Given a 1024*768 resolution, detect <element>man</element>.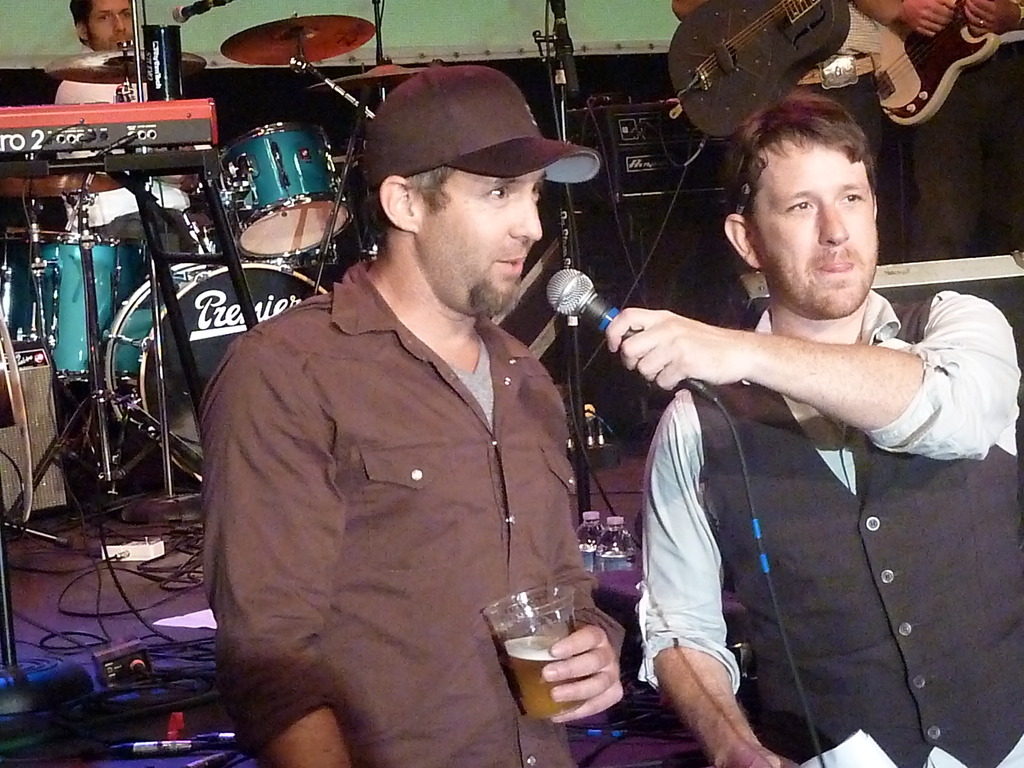
{"x1": 624, "y1": 83, "x2": 1023, "y2": 767}.
